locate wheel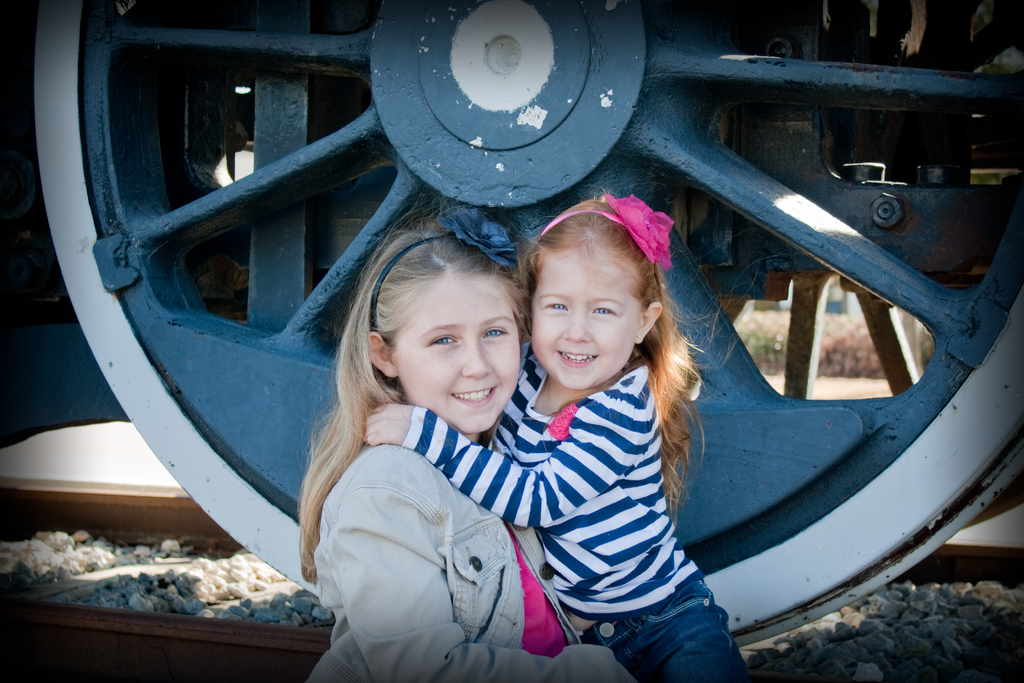
[left=31, top=0, right=1023, bottom=647]
